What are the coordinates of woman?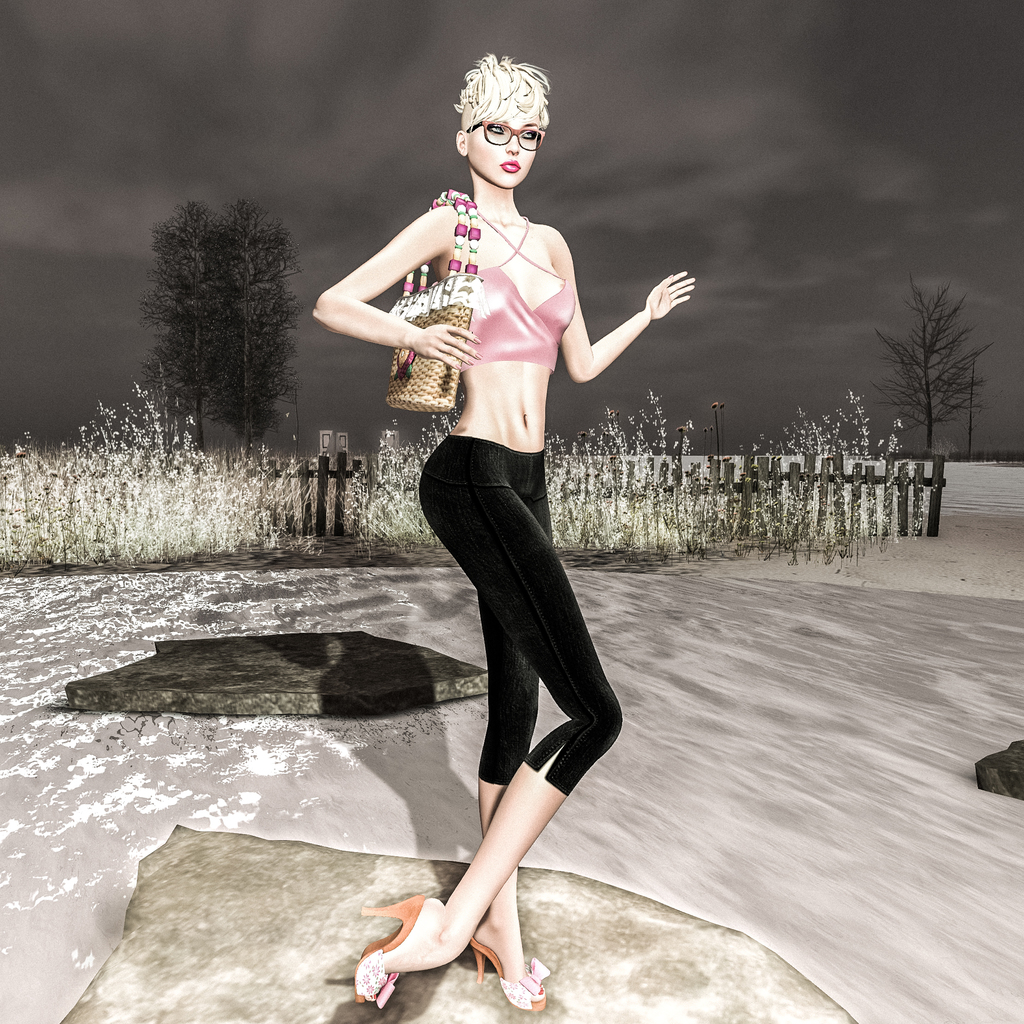
<bbox>307, 49, 691, 1019</bbox>.
